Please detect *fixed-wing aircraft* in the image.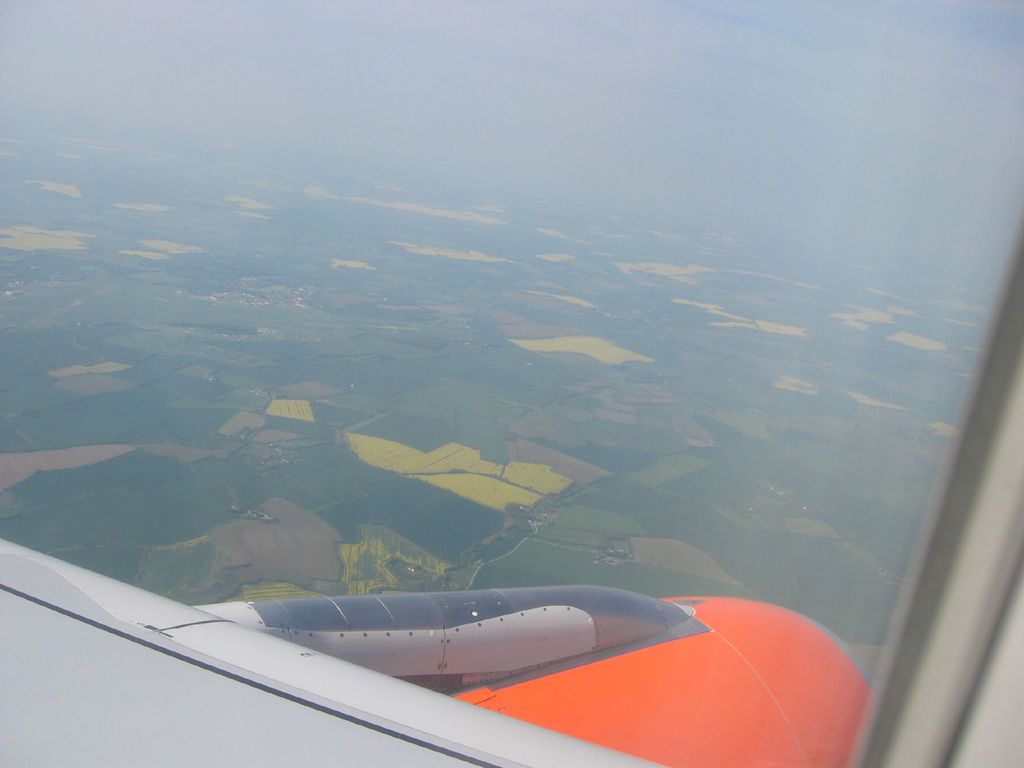
x1=0, y1=524, x2=695, y2=767.
